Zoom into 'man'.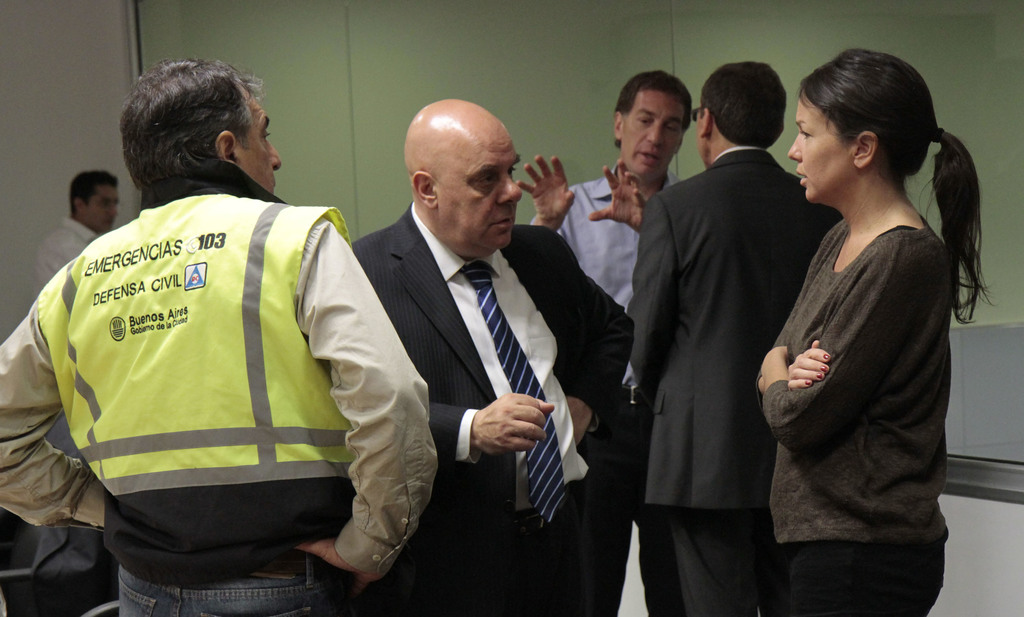
Zoom target: l=620, t=59, r=845, b=616.
